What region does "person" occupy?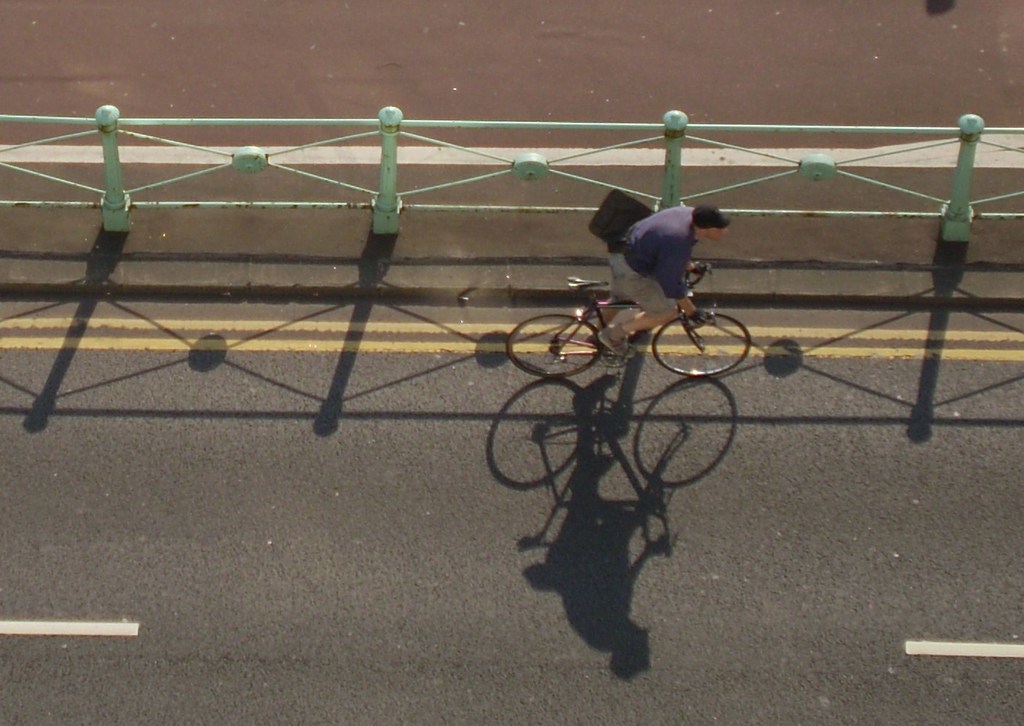
x1=585 y1=204 x2=731 y2=359.
